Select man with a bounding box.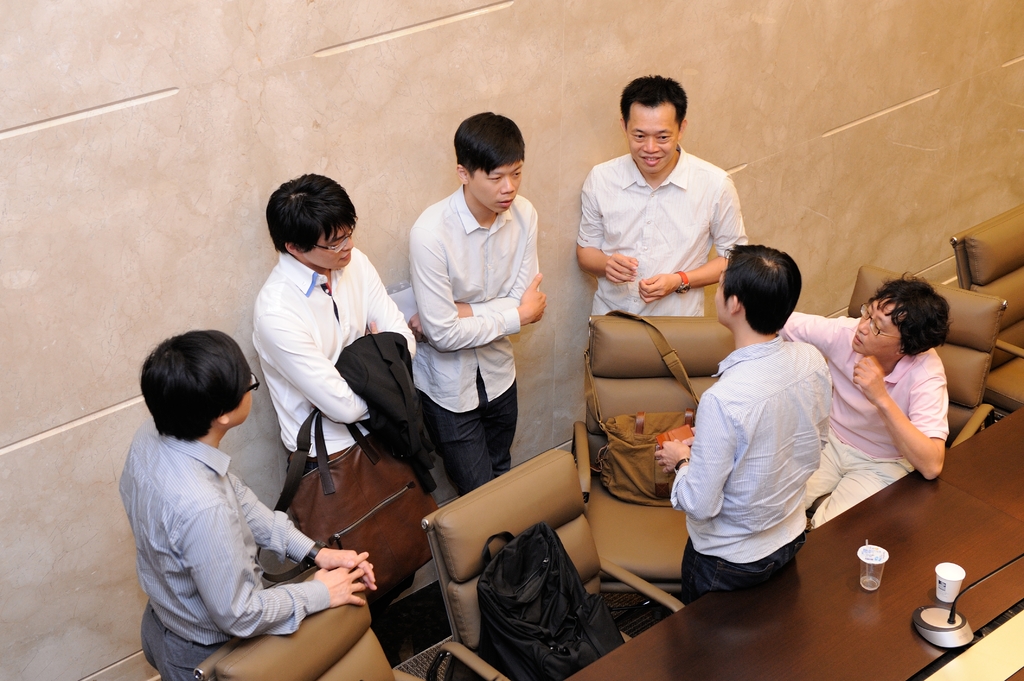
box=[655, 242, 832, 604].
